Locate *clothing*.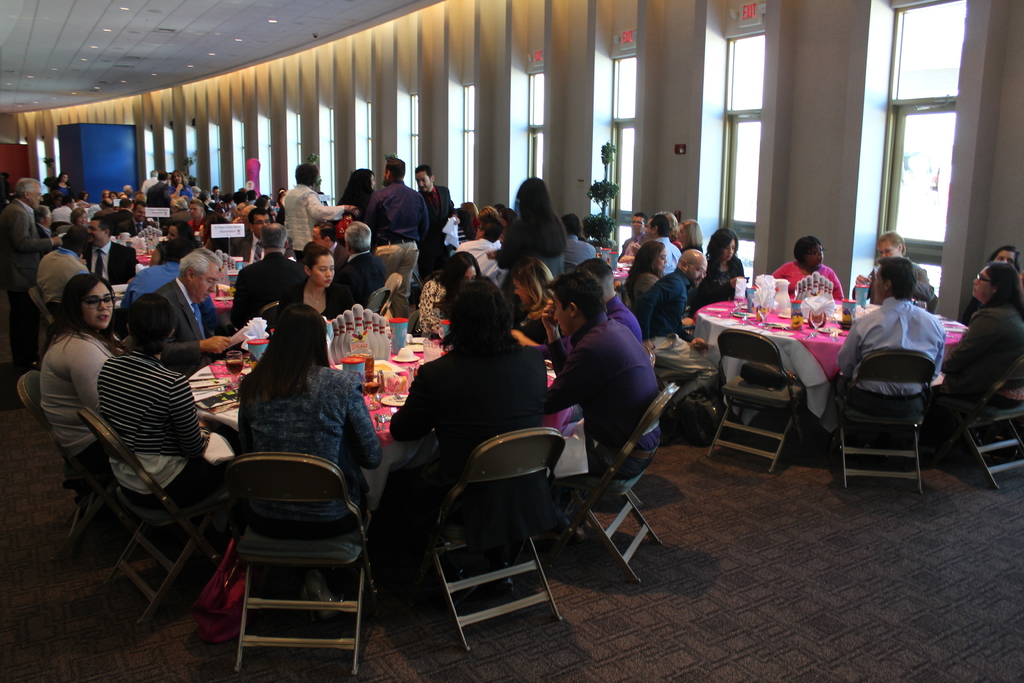
Bounding box: {"x1": 67, "y1": 224, "x2": 90, "y2": 236}.
